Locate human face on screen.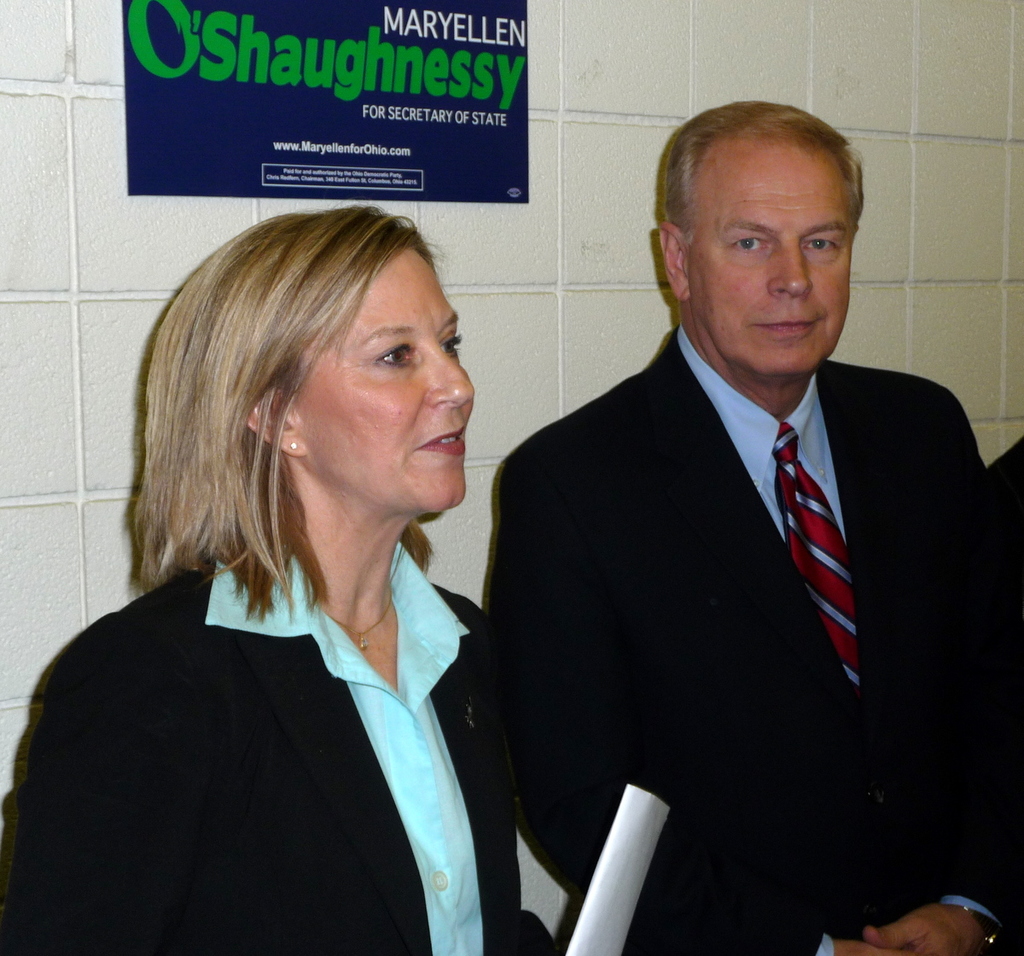
On screen at (left=279, top=248, right=474, bottom=514).
